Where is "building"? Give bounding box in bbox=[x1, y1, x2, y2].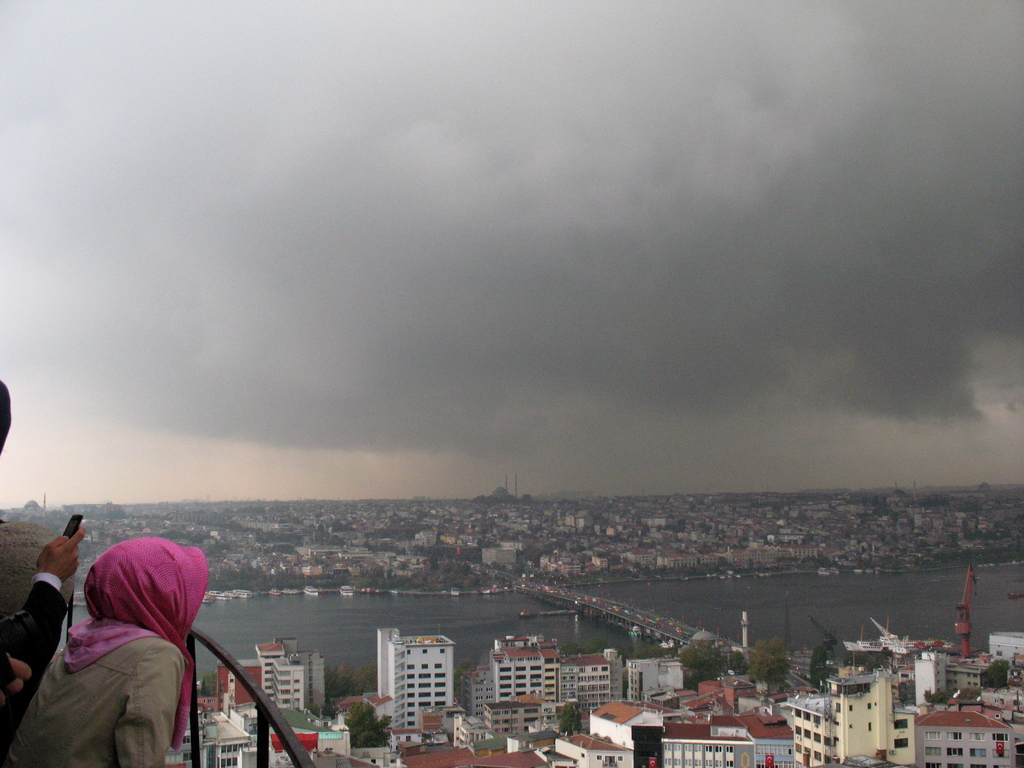
bbox=[275, 657, 305, 708].
